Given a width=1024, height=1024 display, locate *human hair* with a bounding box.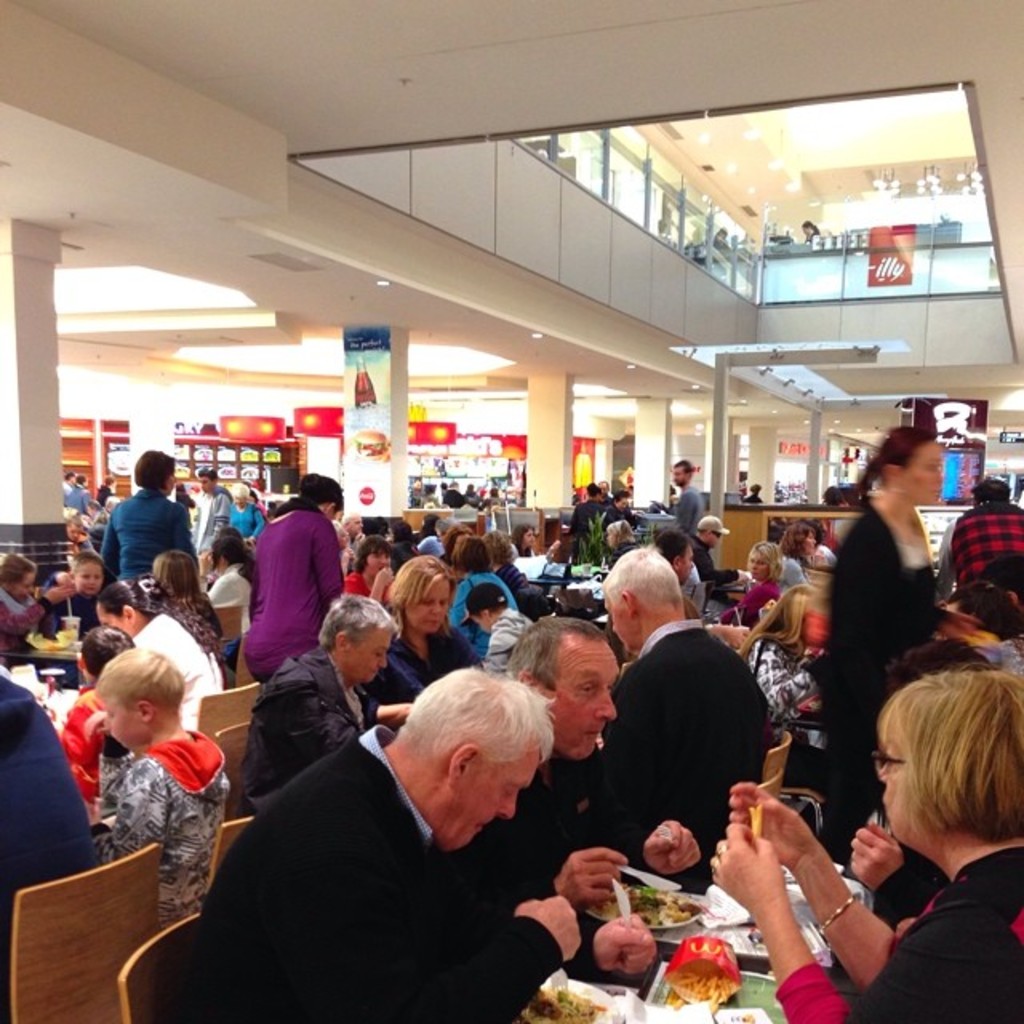
Located: 149:547:213:621.
